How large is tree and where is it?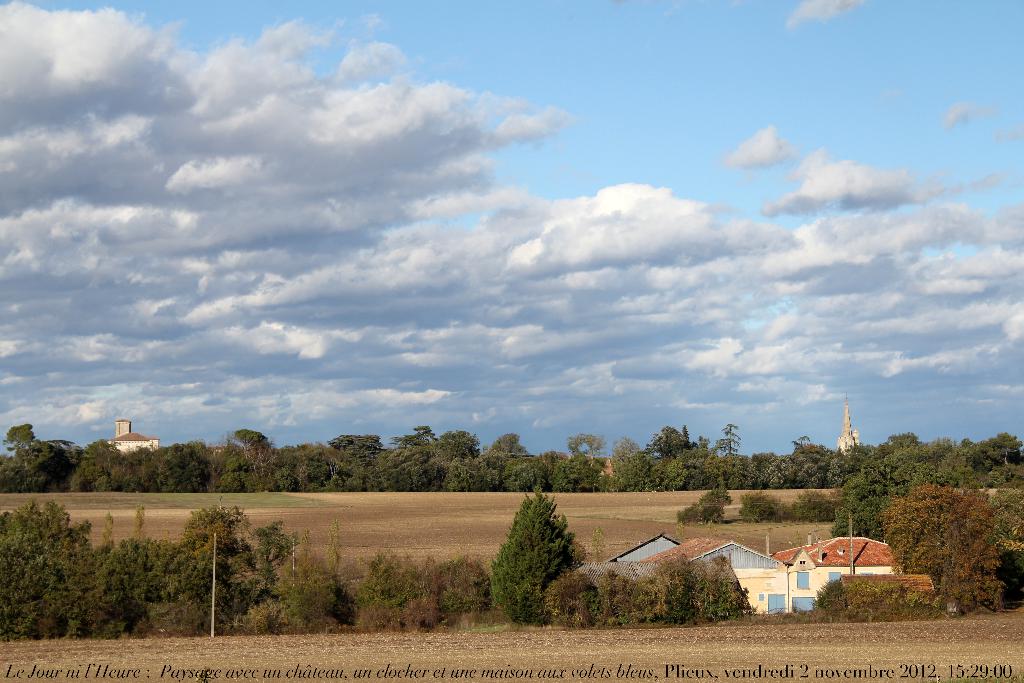
Bounding box: bbox=(870, 476, 1007, 625).
